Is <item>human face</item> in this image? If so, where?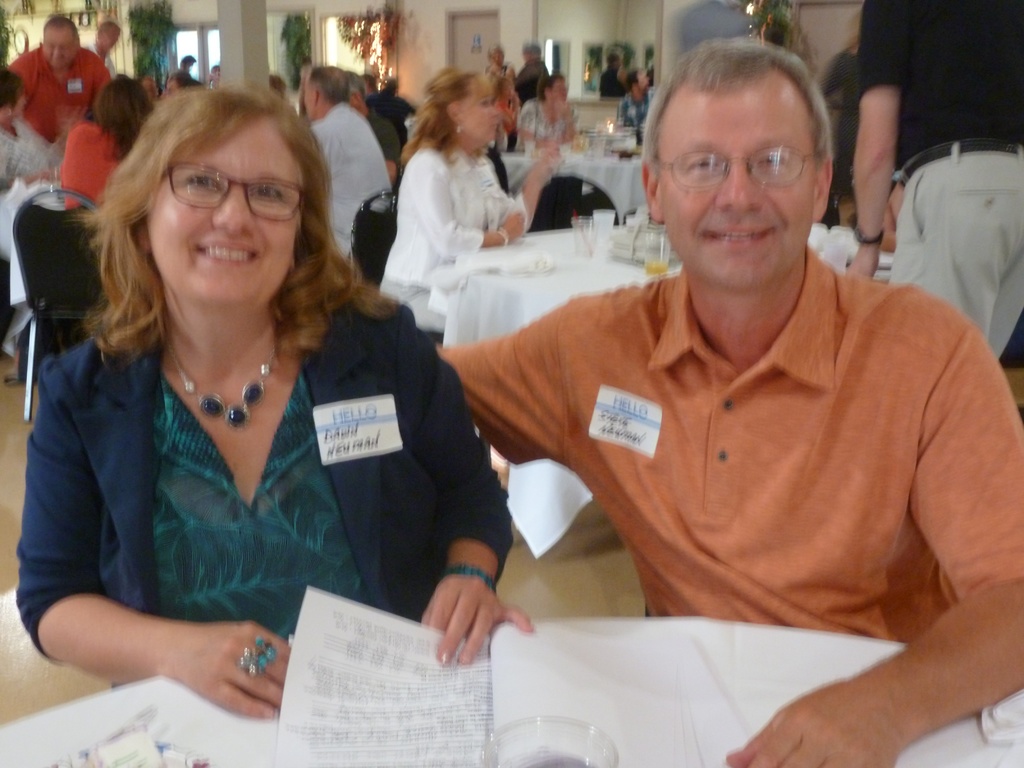
Yes, at bbox=(491, 53, 506, 69).
